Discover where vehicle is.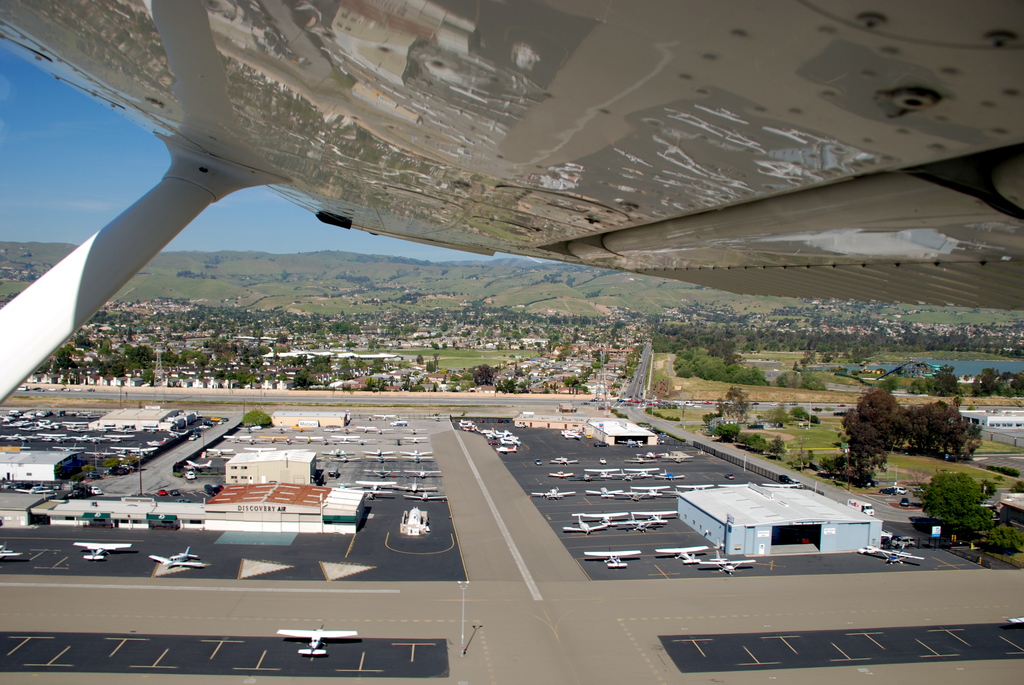
Discovered at {"x1": 653, "y1": 464, "x2": 686, "y2": 478}.
